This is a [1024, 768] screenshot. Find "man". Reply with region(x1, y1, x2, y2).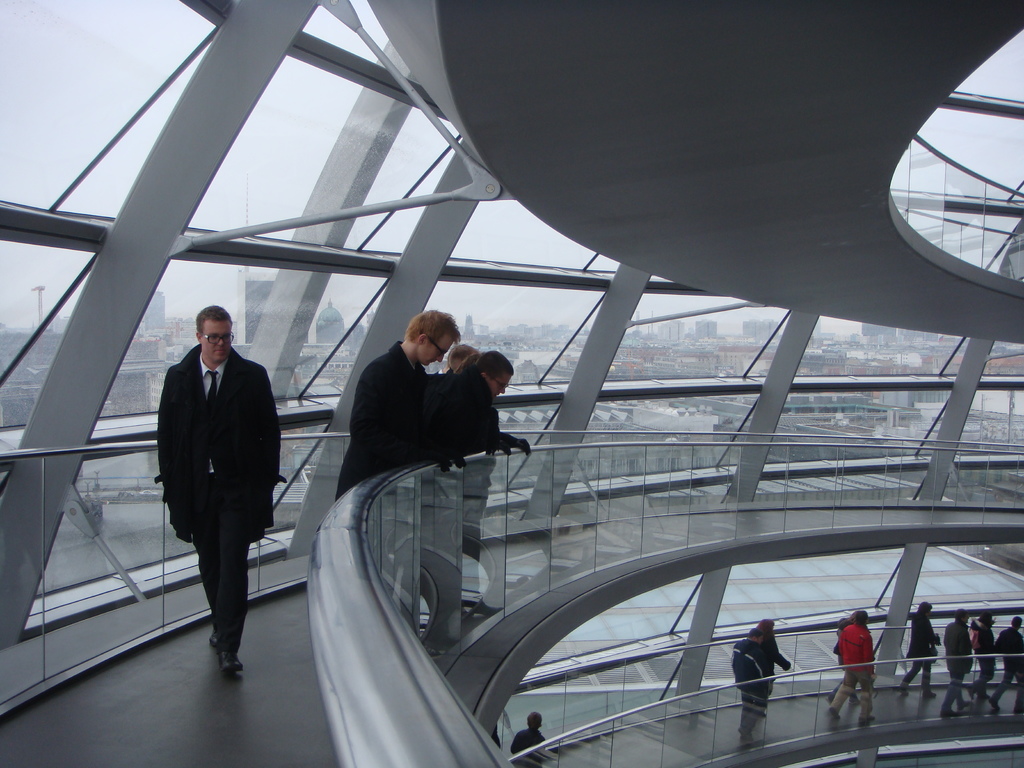
region(335, 310, 467, 502).
